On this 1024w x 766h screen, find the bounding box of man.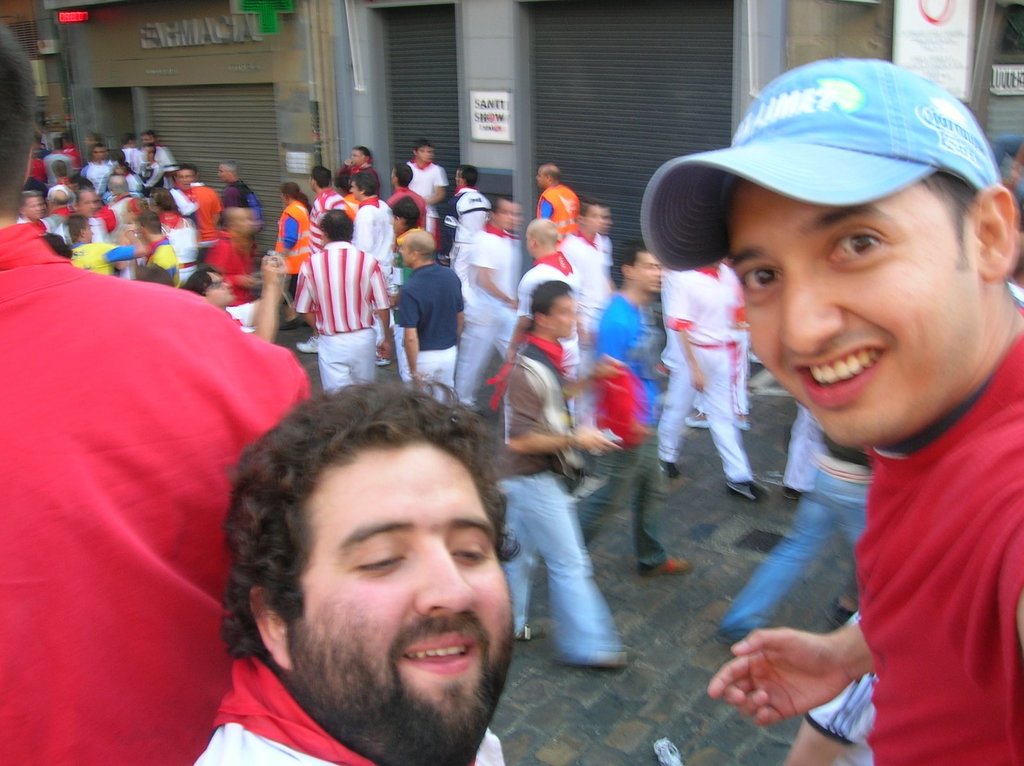
Bounding box: region(493, 283, 631, 668).
